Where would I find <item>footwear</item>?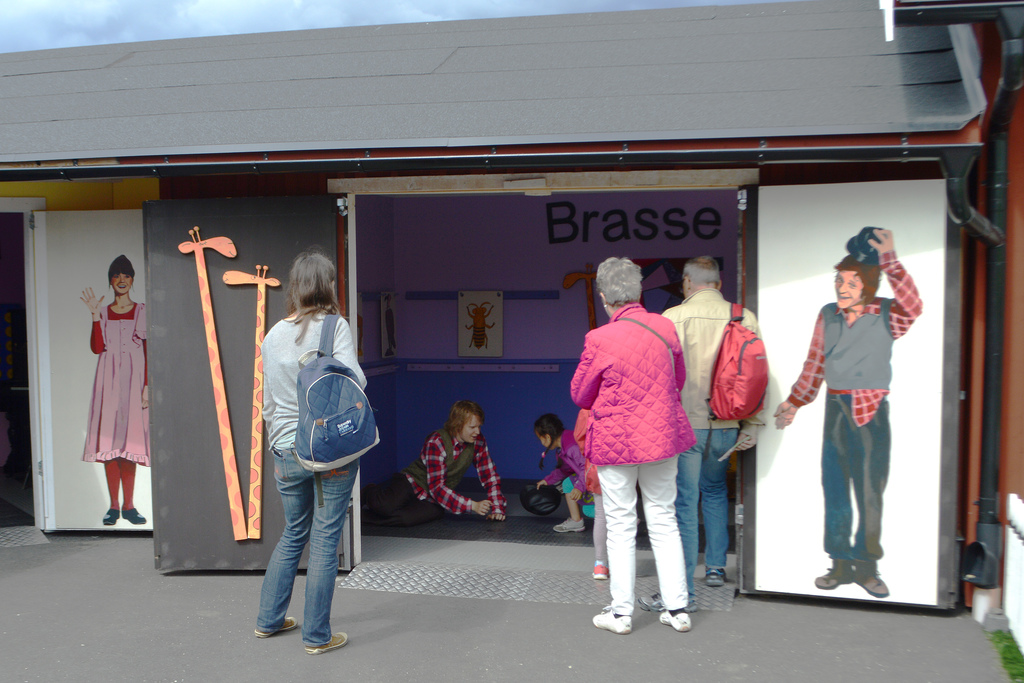
At rect(588, 561, 606, 582).
